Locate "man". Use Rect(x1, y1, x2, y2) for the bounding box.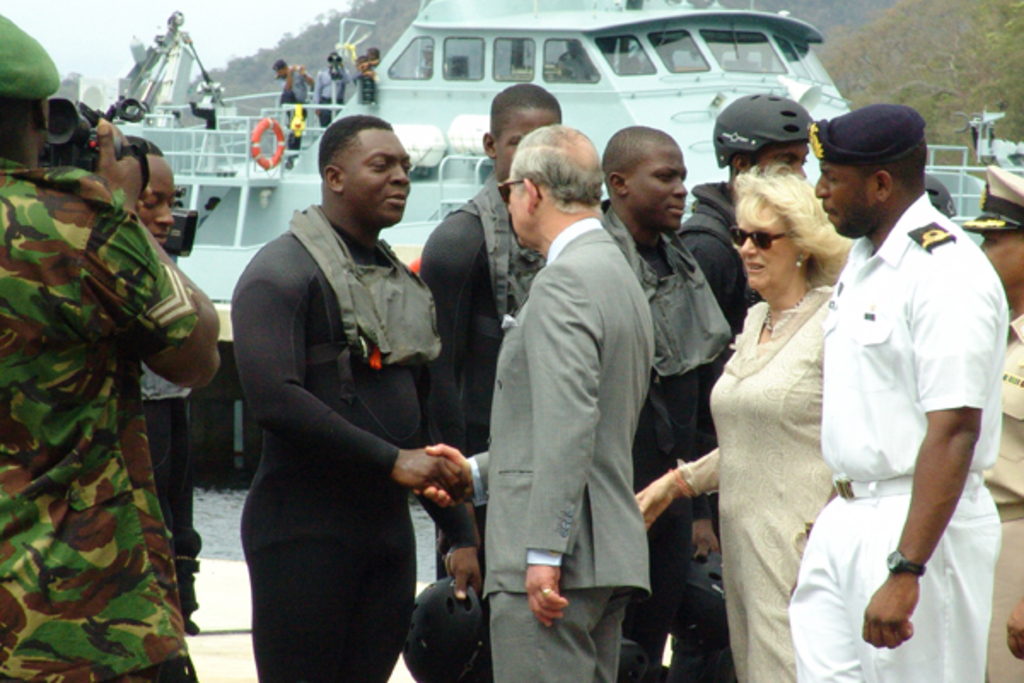
Rect(224, 82, 463, 663).
